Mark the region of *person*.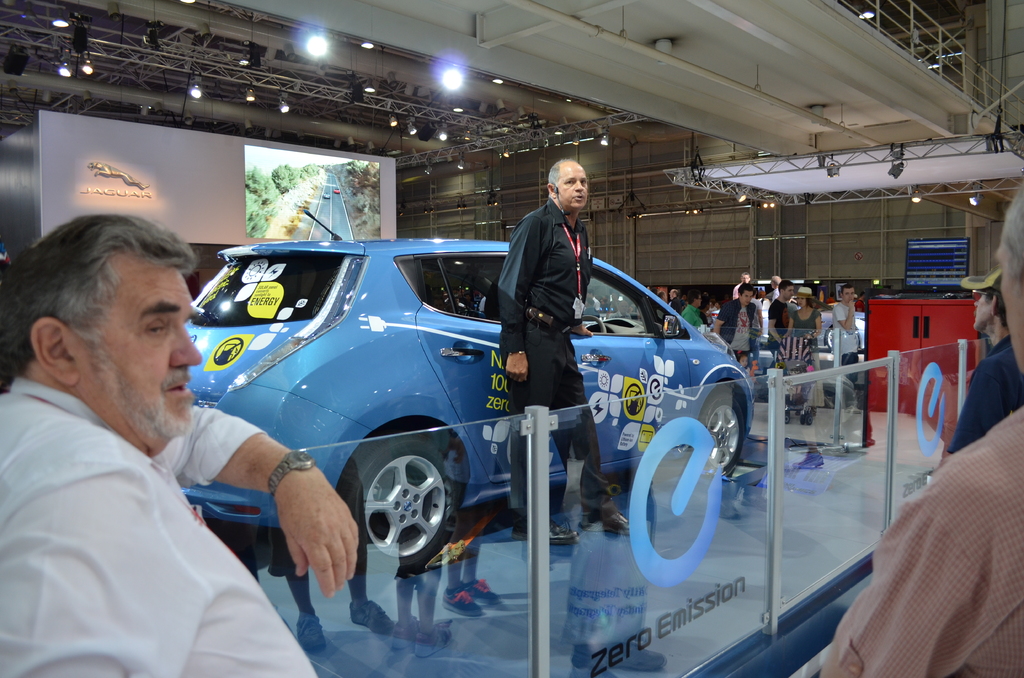
Region: crop(681, 295, 699, 327).
